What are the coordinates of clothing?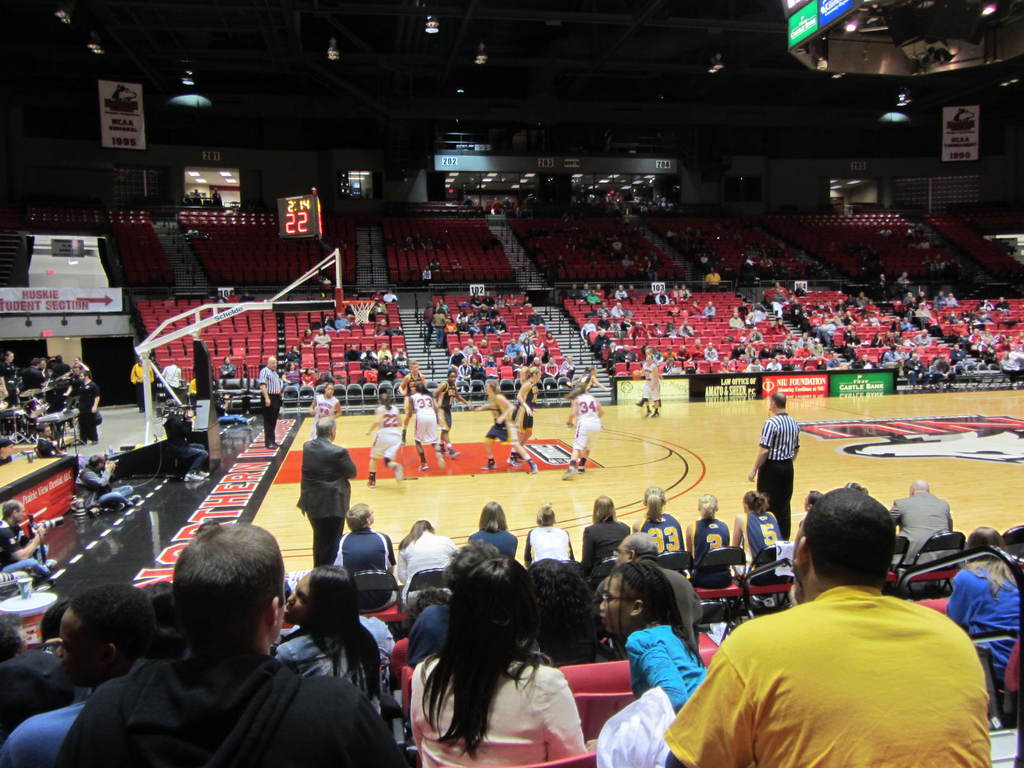
bbox(692, 516, 723, 550).
